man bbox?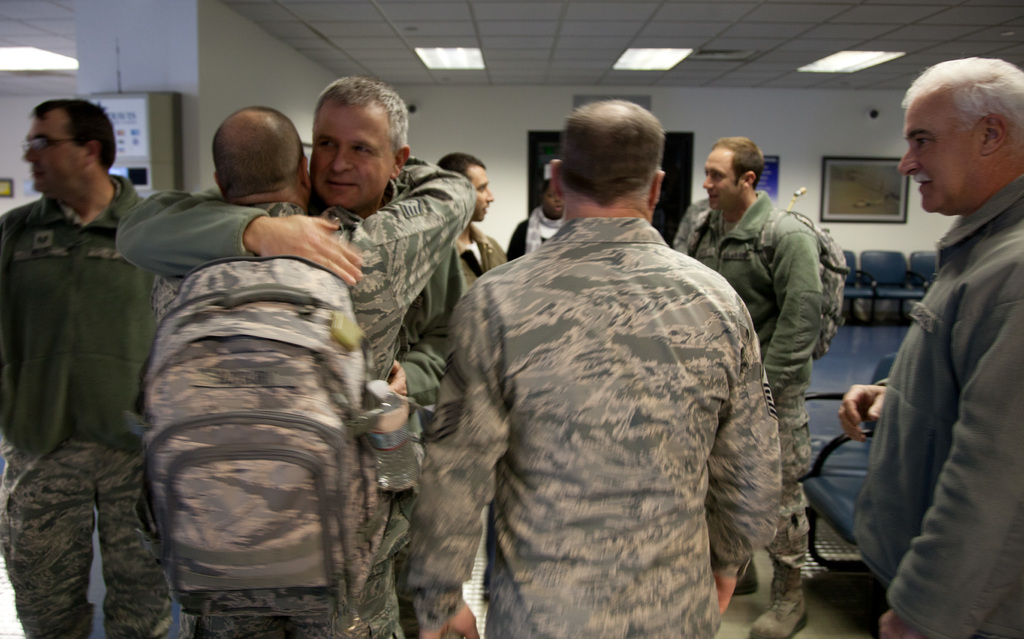
(145, 103, 471, 638)
